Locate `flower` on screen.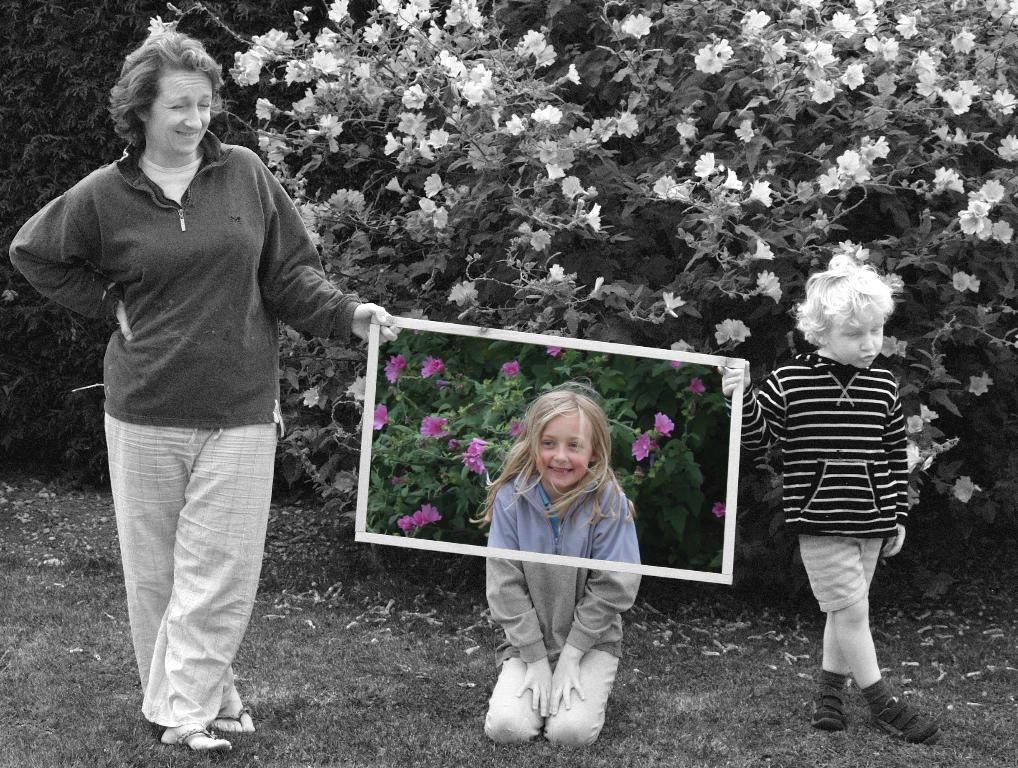
On screen at rect(633, 435, 659, 463).
